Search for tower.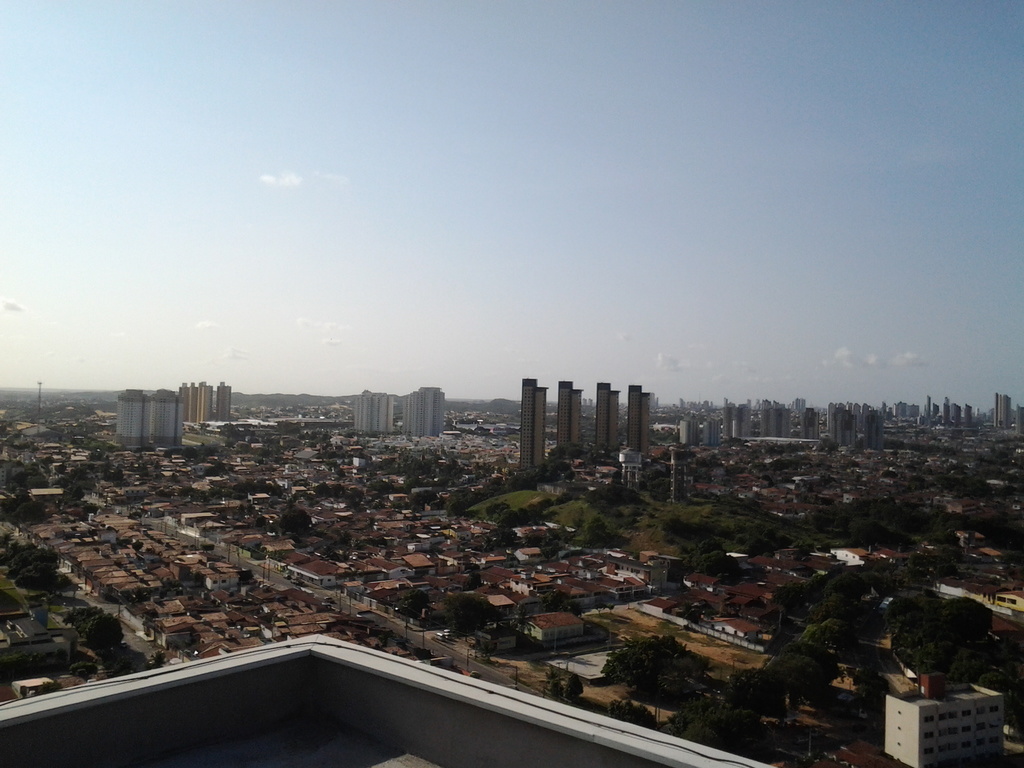
Found at BBox(402, 388, 444, 439).
